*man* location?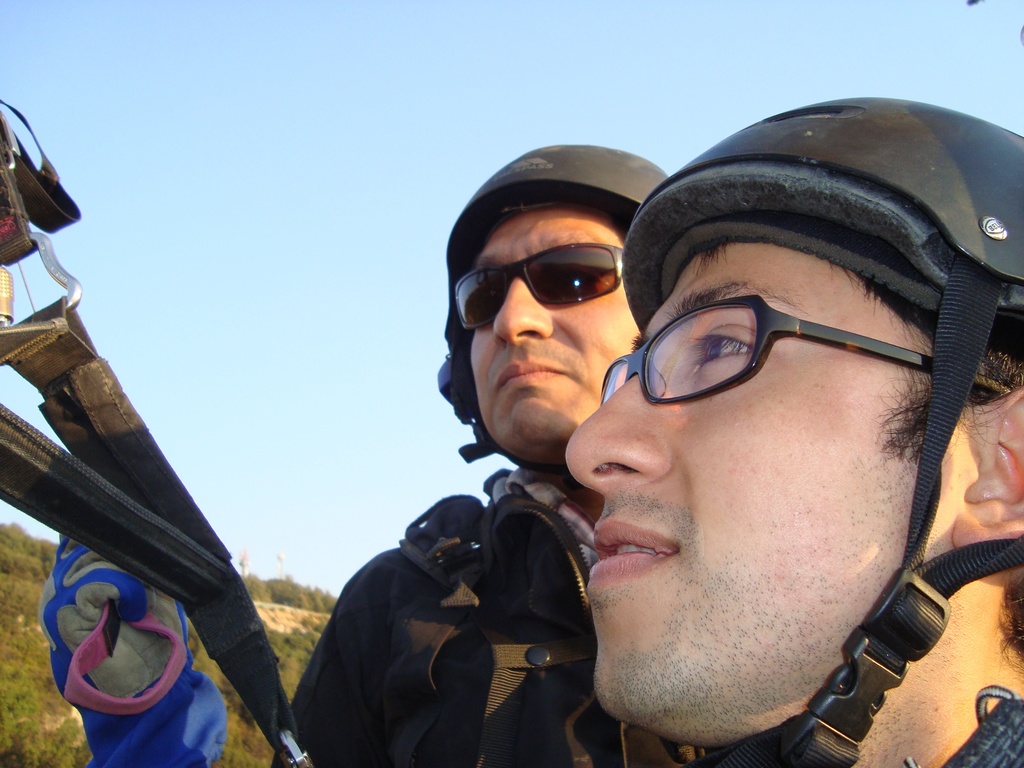
<bbox>362, 158, 715, 750</bbox>
